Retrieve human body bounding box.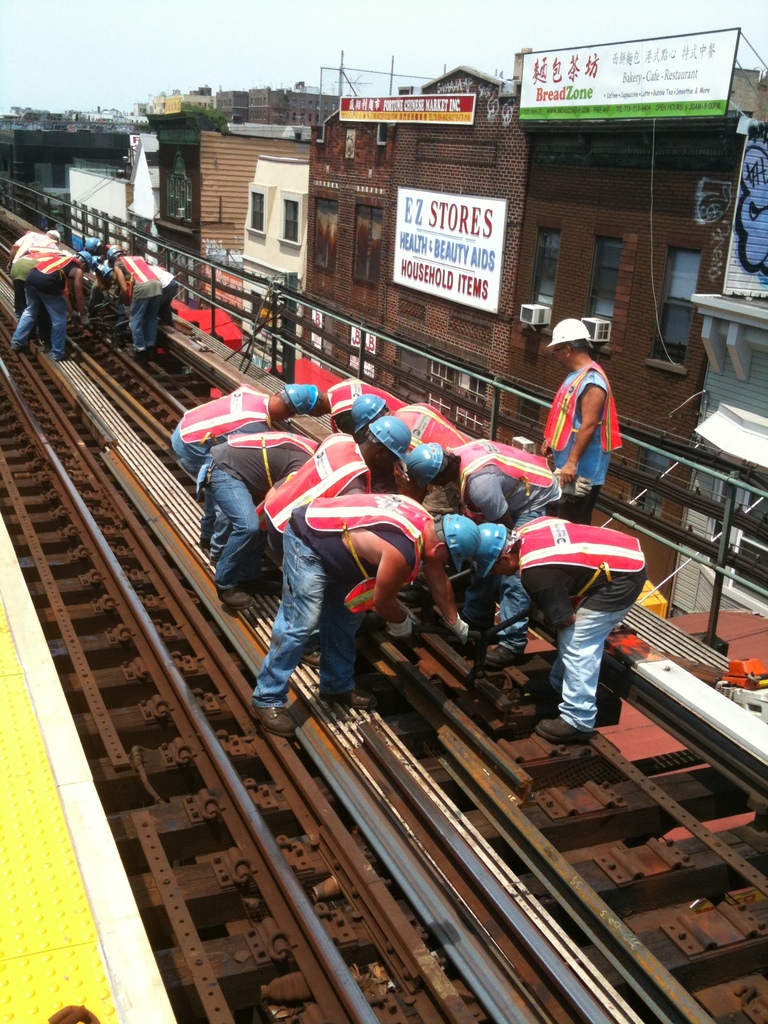
Bounding box: <box>7,250,65,318</box>.
